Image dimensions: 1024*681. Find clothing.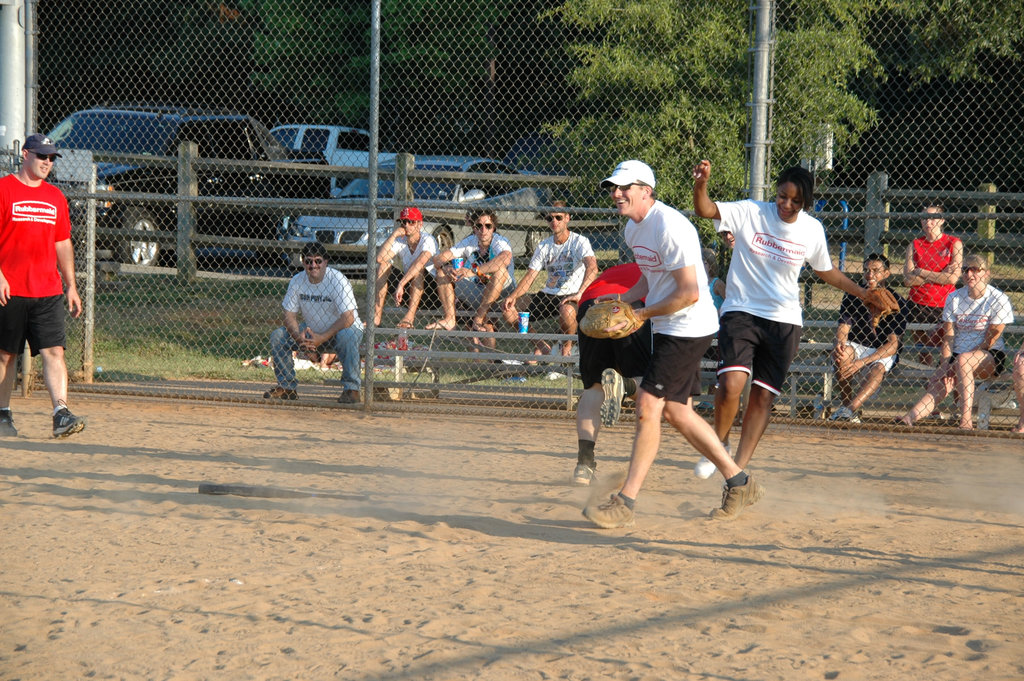
[577, 259, 650, 372].
